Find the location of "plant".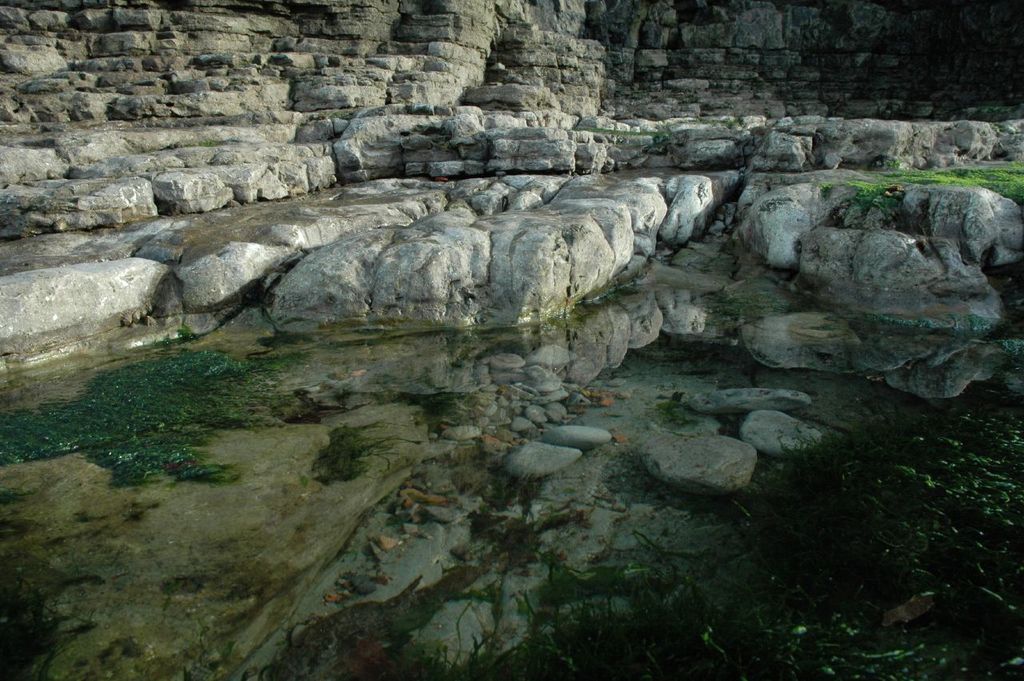
Location: 817, 181, 833, 197.
